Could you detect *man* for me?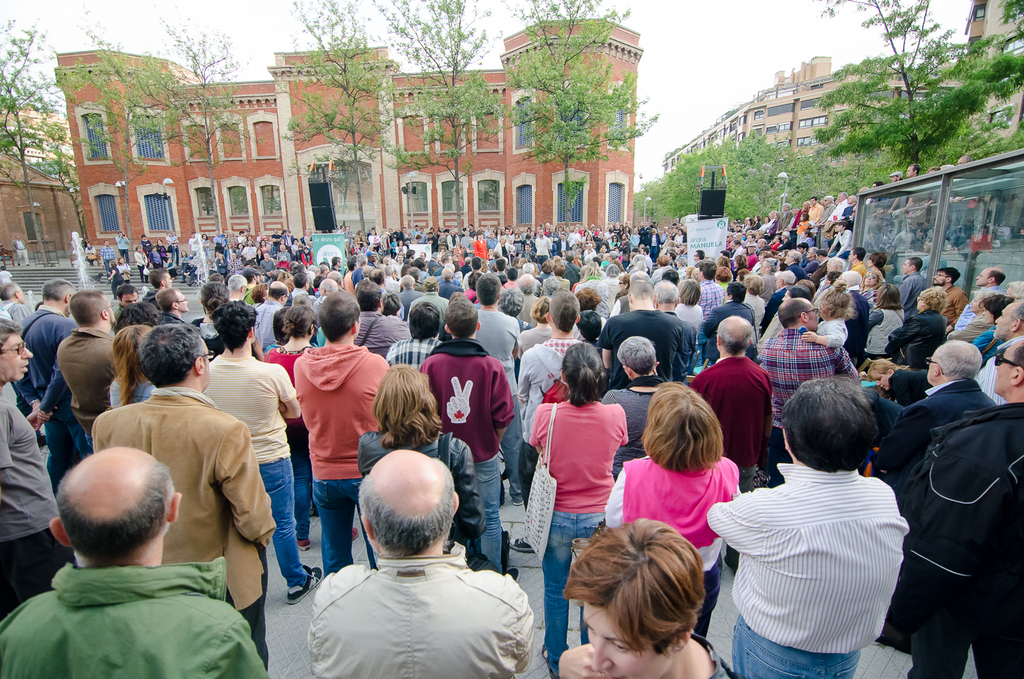
Detection result: [left=0, top=323, right=69, bottom=623].
